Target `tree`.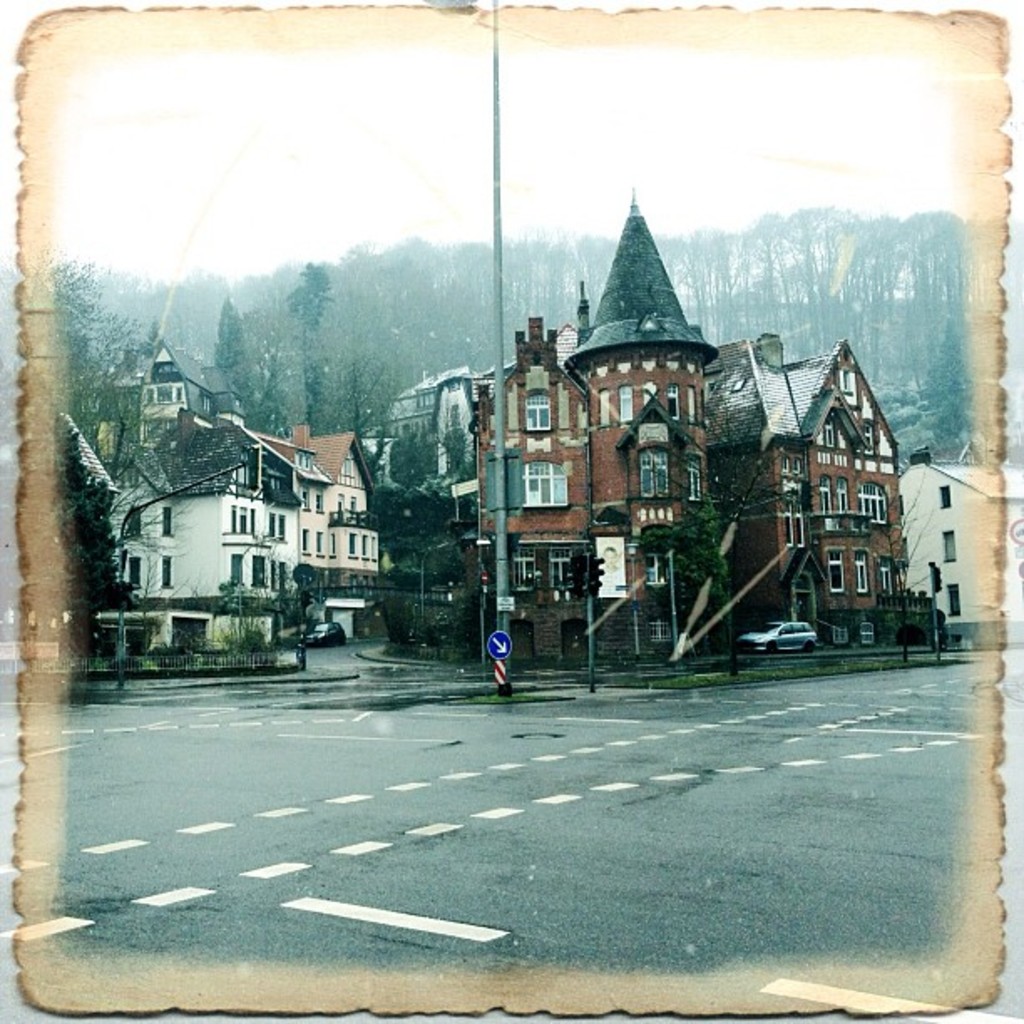
Target region: (x1=340, y1=341, x2=385, y2=445).
